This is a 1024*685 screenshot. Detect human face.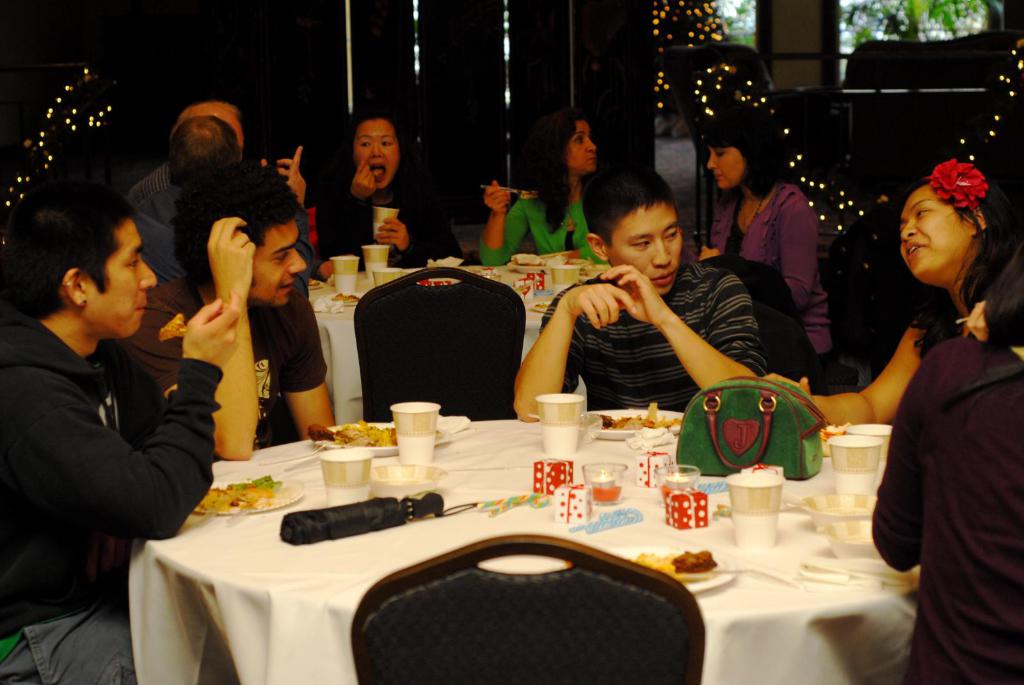
detection(249, 221, 307, 306).
